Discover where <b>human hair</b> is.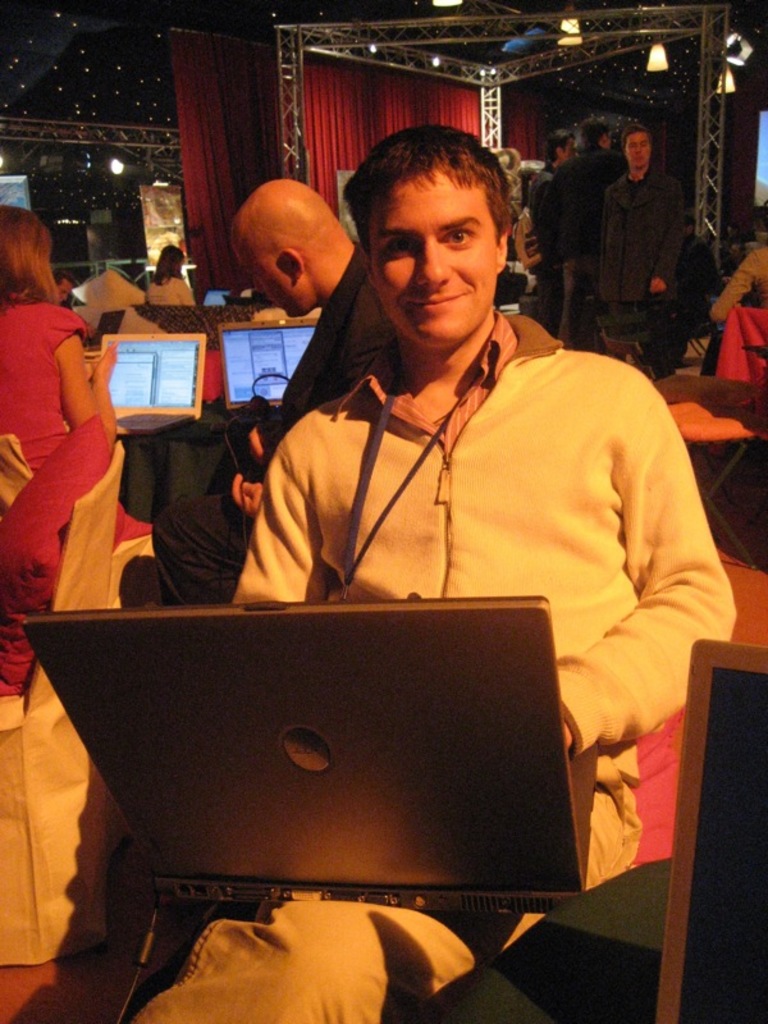
Discovered at Rect(620, 118, 650, 155).
